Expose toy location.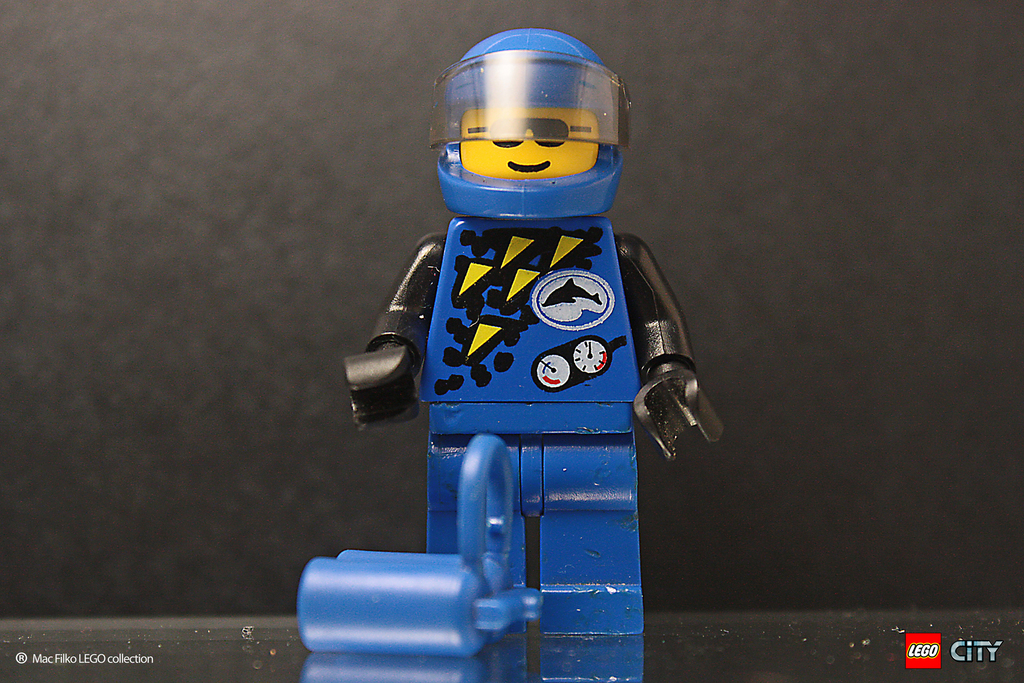
Exposed at {"left": 296, "top": 432, "right": 538, "bottom": 659}.
